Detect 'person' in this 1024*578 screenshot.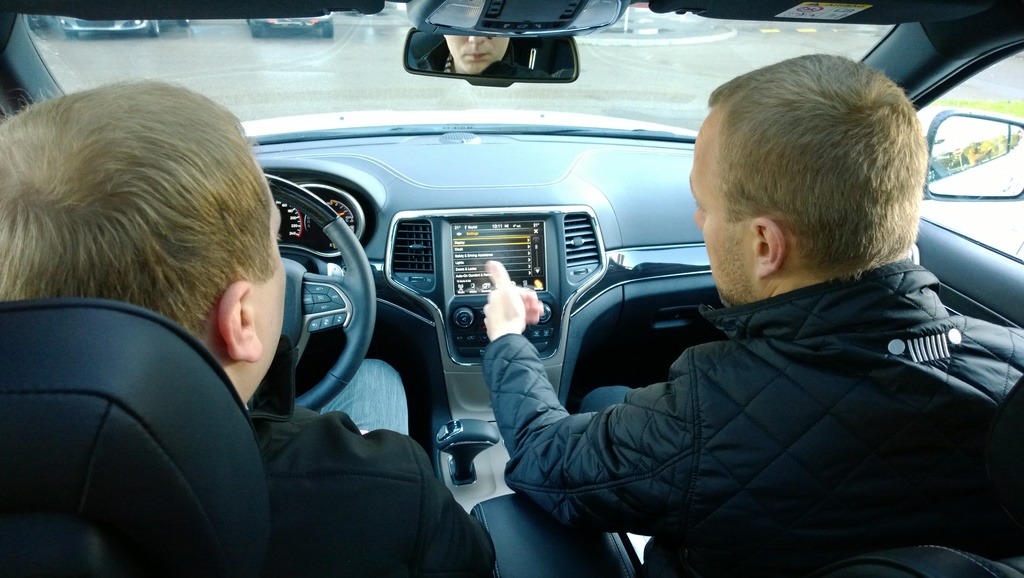
Detection: (x1=477, y1=49, x2=1023, y2=577).
